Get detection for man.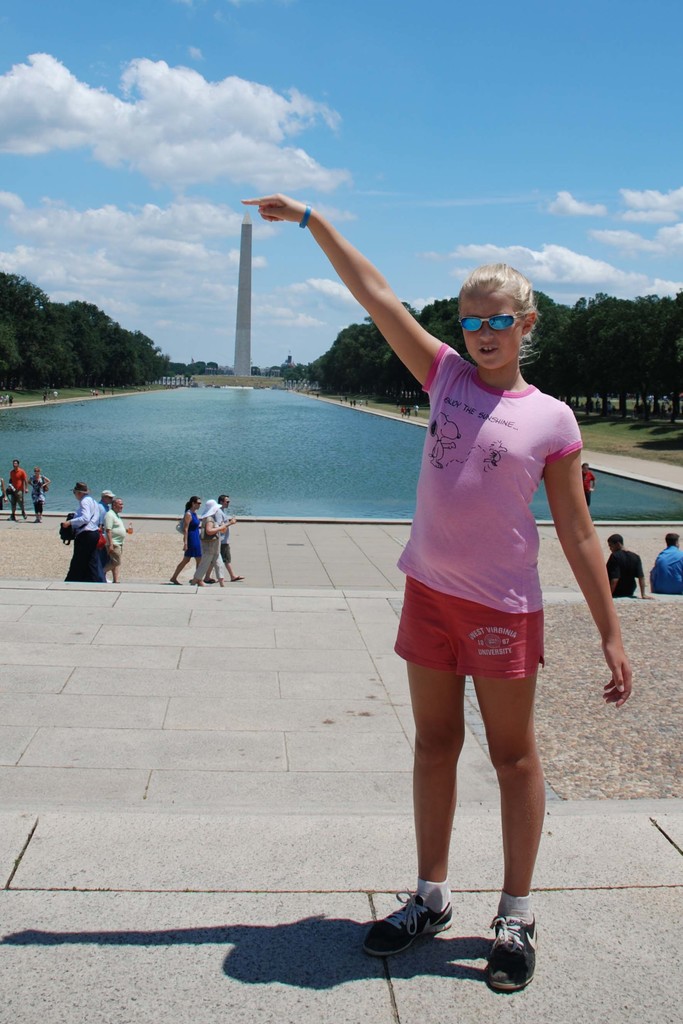
Detection: box(60, 479, 101, 584).
